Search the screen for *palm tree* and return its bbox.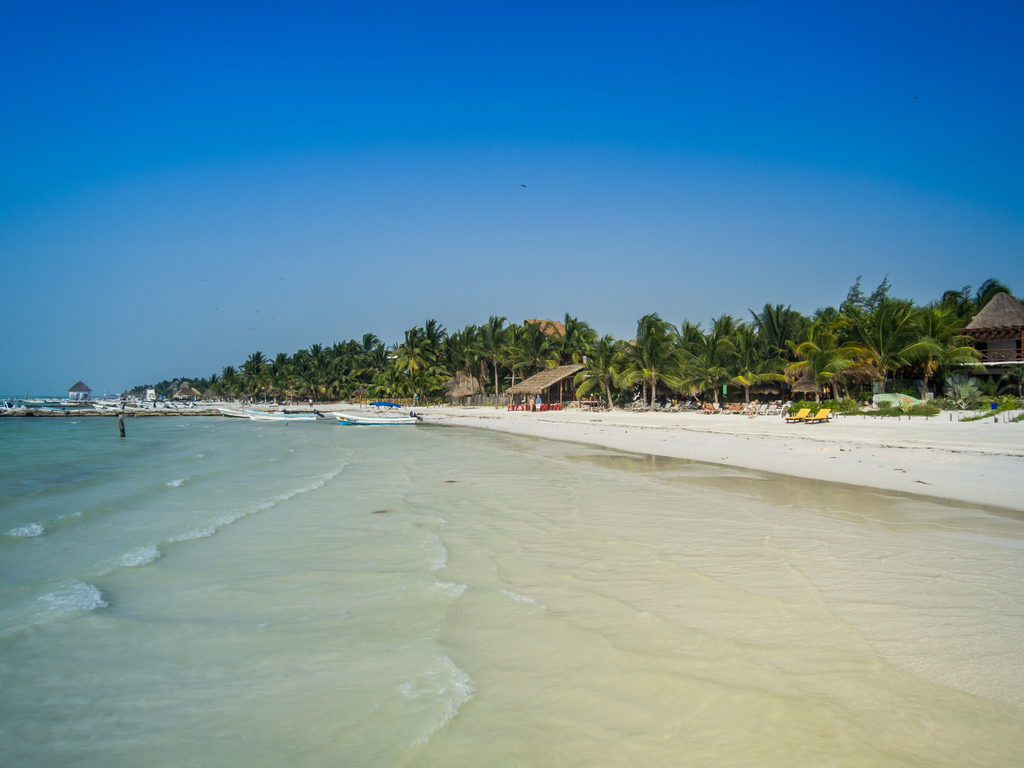
Found: [left=826, top=287, right=892, bottom=383].
